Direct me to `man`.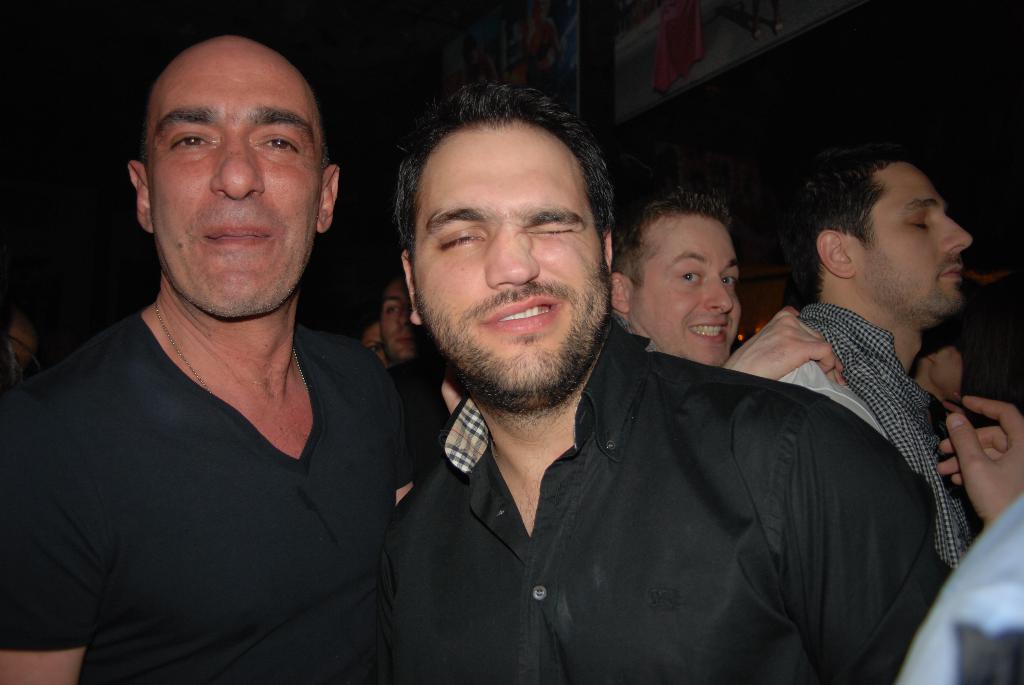
Direction: l=760, t=153, r=975, b=586.
